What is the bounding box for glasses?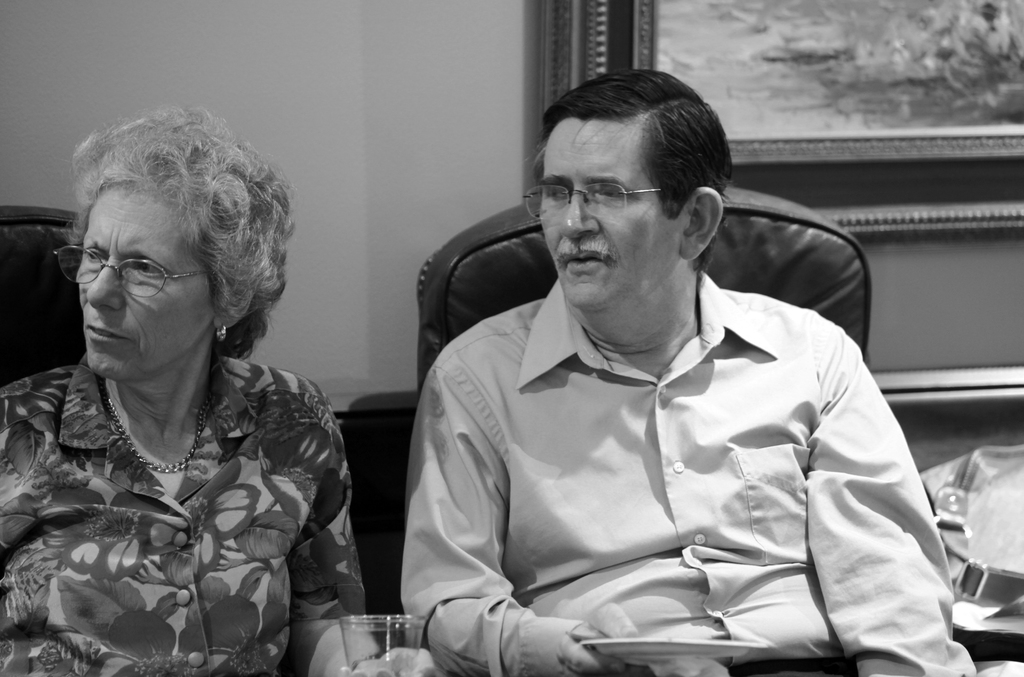
Rect(522, 182, 666, 219).
